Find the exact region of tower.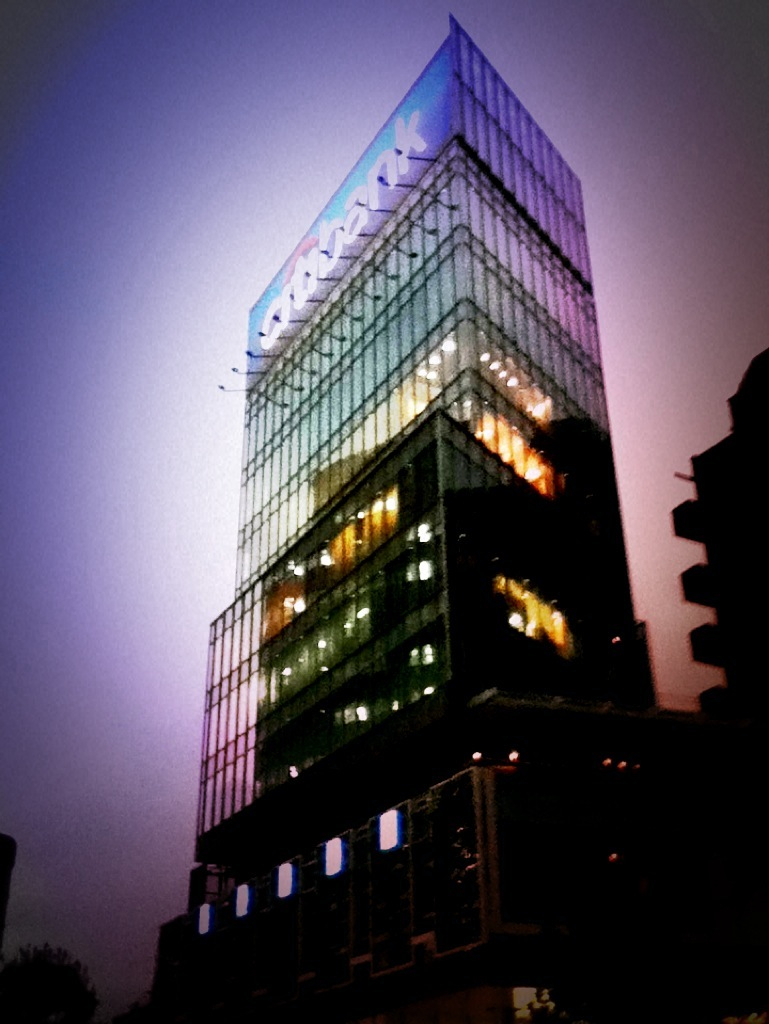
Exact region: <bbox>127, 15, 768, 1023</bbox>.
